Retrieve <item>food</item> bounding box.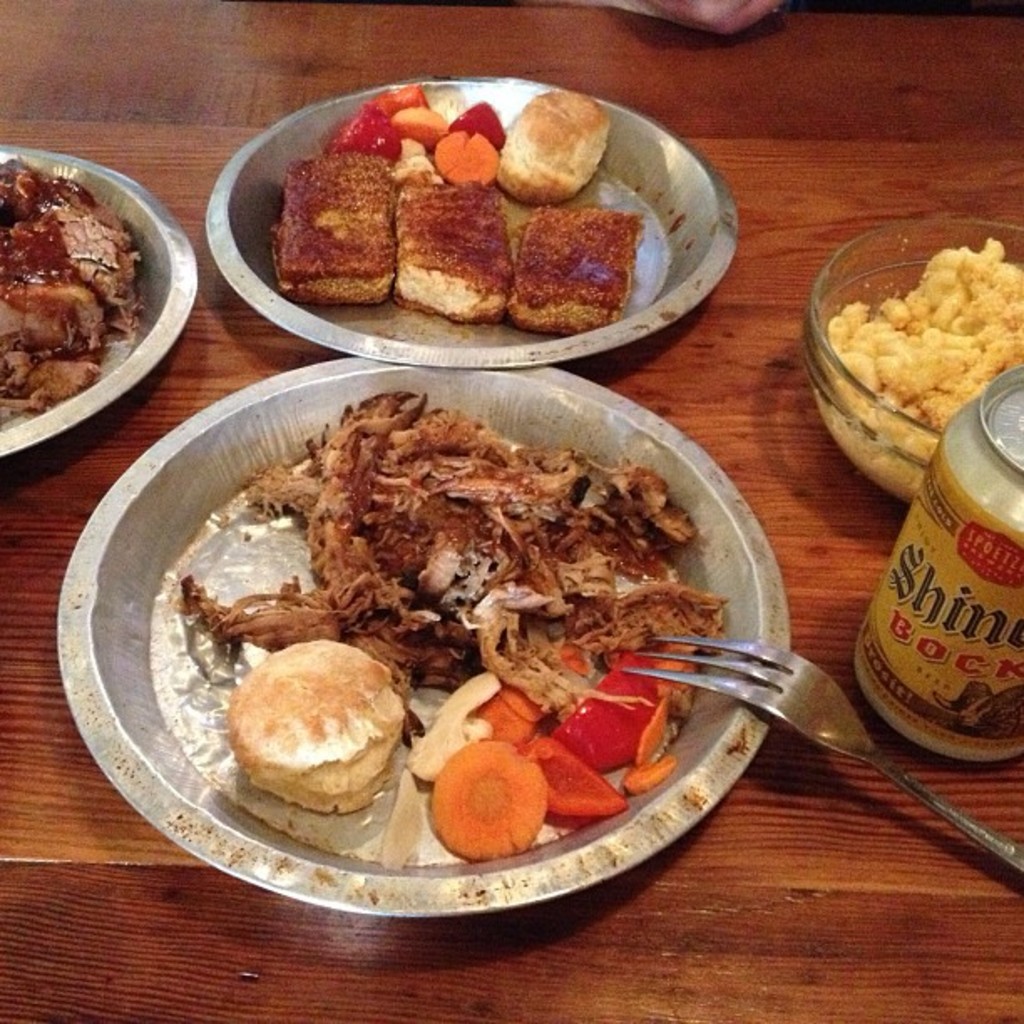
Bounding box: 0,156,149,432.
